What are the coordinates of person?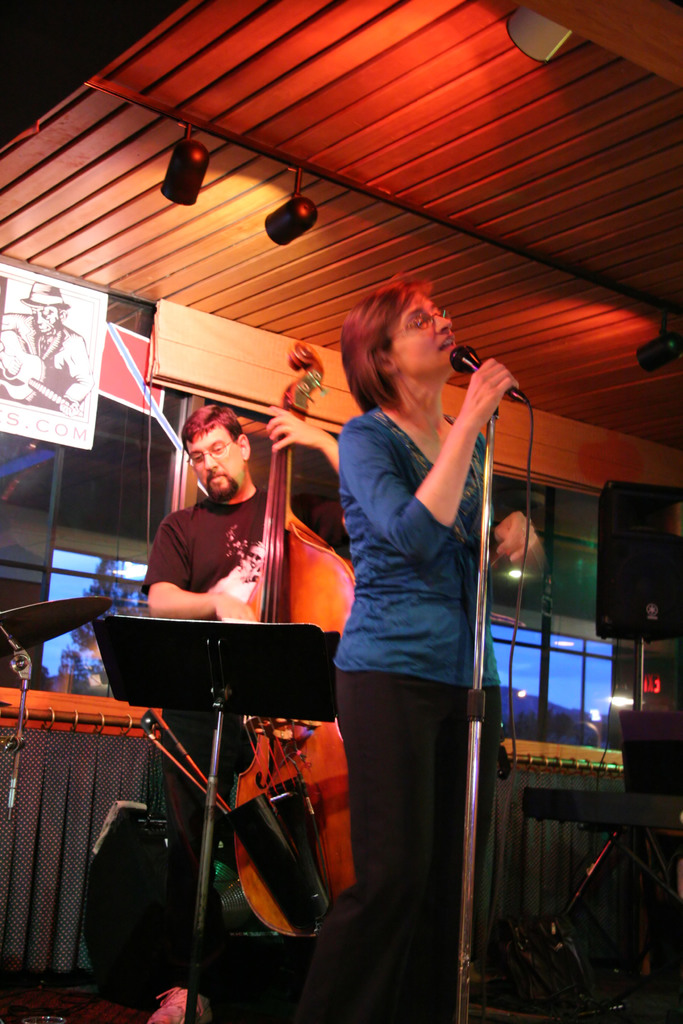
left=52, top=560, right=141, bottom=693.
